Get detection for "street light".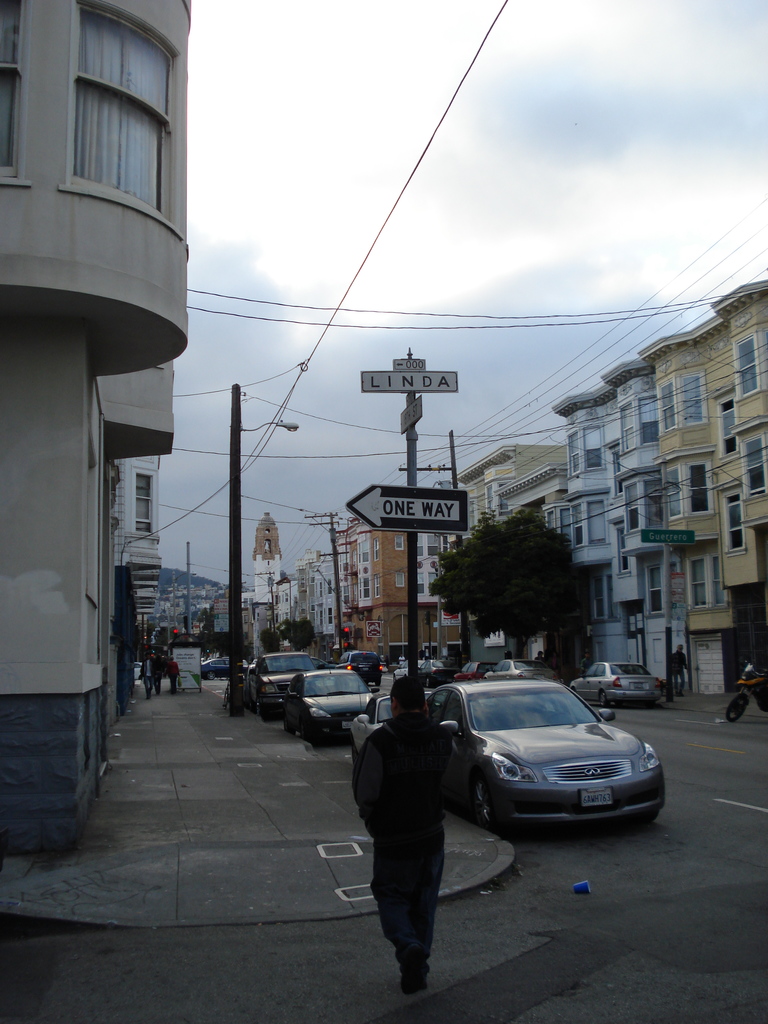
Detection: x1=225 y1=386 x2=301 y2=716.
